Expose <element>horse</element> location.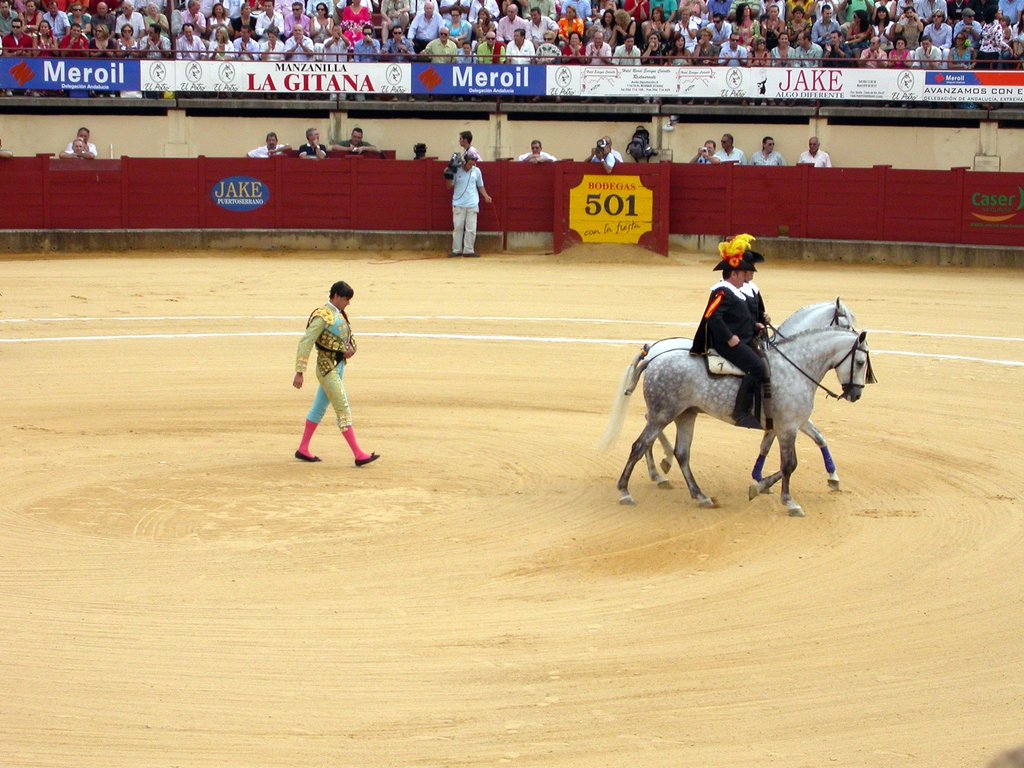
Exposed at [604,328,870,522].
